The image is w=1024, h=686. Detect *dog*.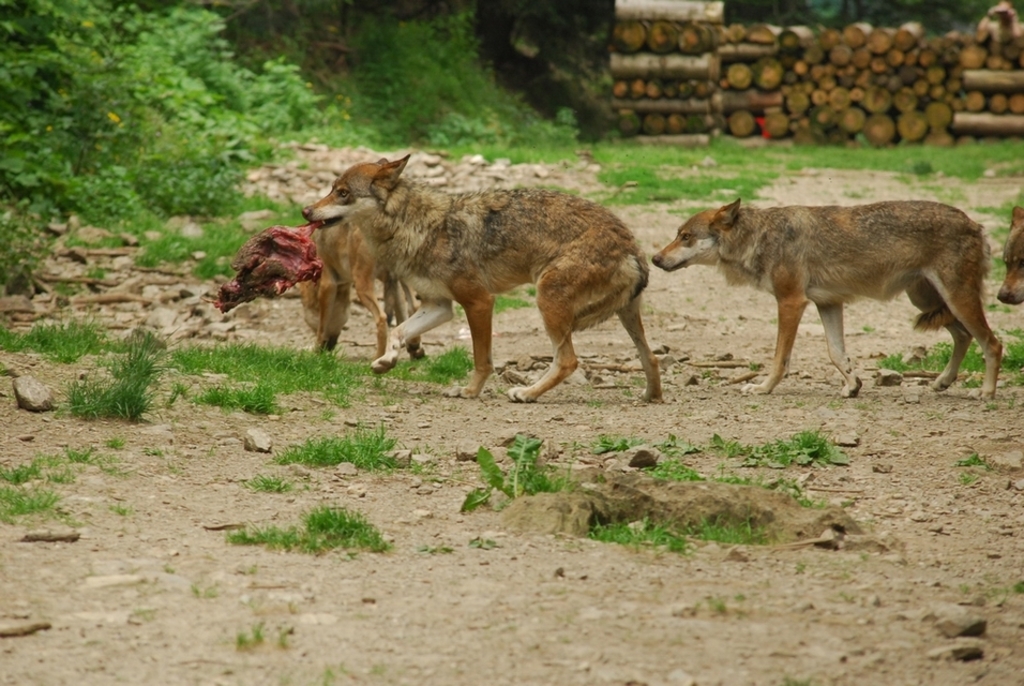
Detection: [left=301, top=152, right=664, bottom=401].
